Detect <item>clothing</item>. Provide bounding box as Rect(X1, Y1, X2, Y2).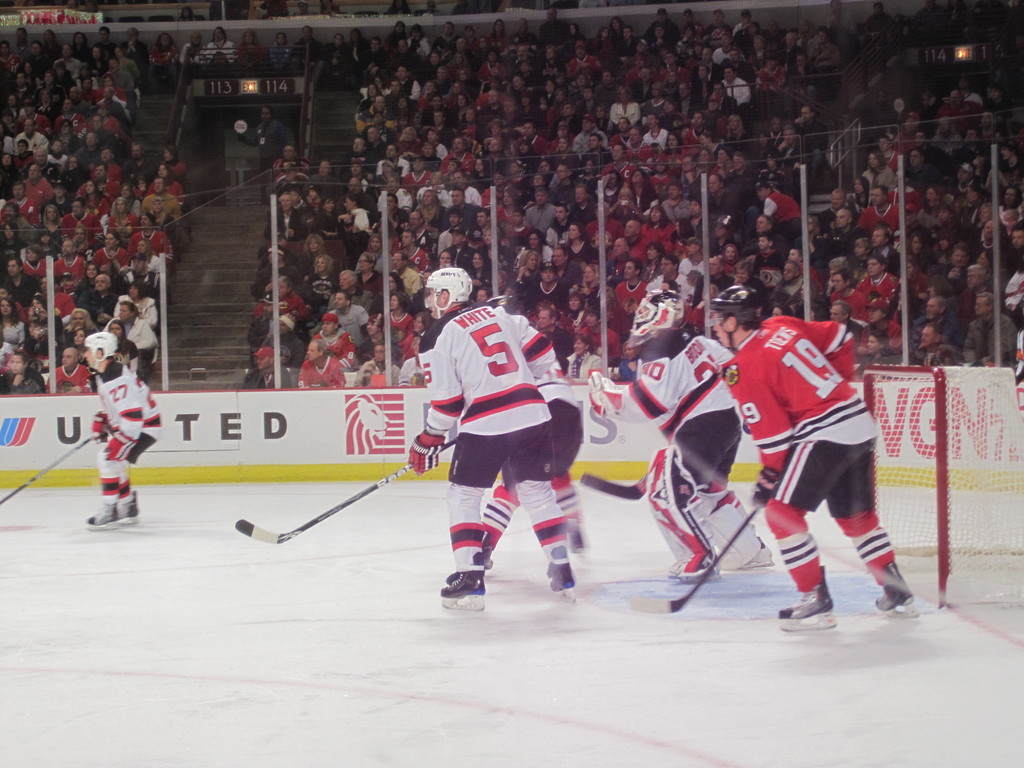
Rect(723, 306, 883, 522).
